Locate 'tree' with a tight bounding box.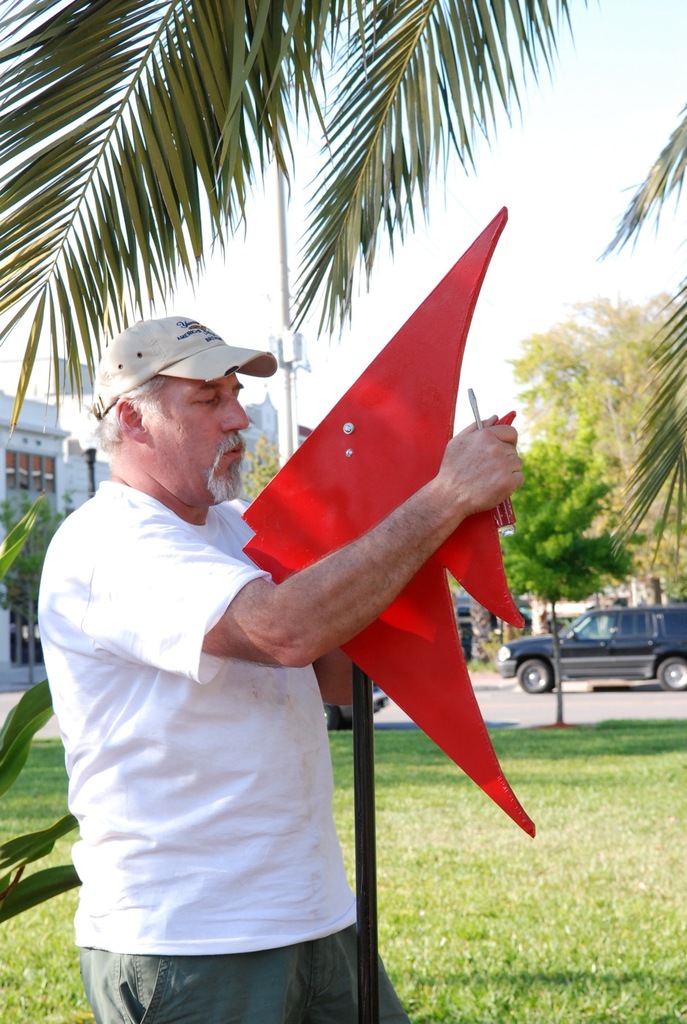
[489, 433, 643, 737].
